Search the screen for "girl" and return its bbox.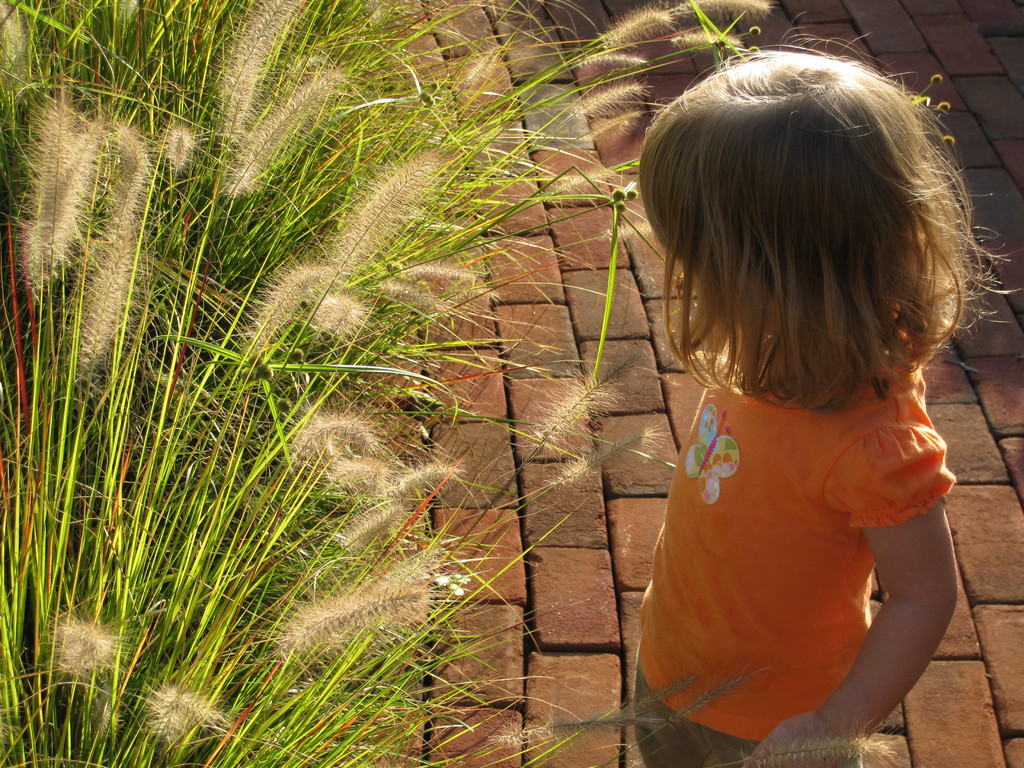
Found: (left=636, top=8, right=1023, bottom=767).
